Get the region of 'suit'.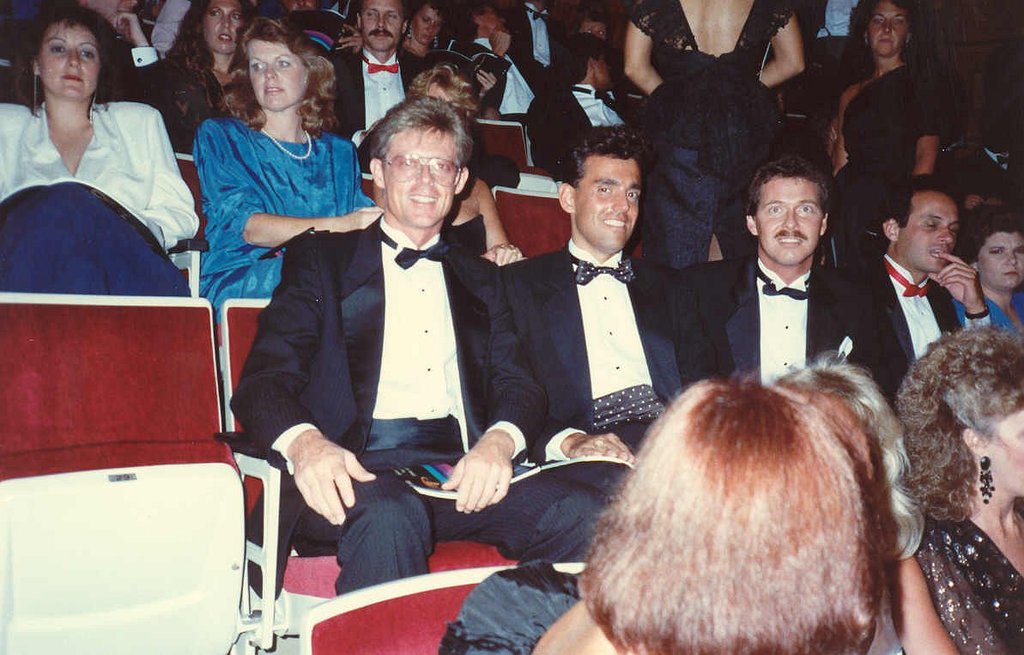
region(498, 232, 730, 488).
